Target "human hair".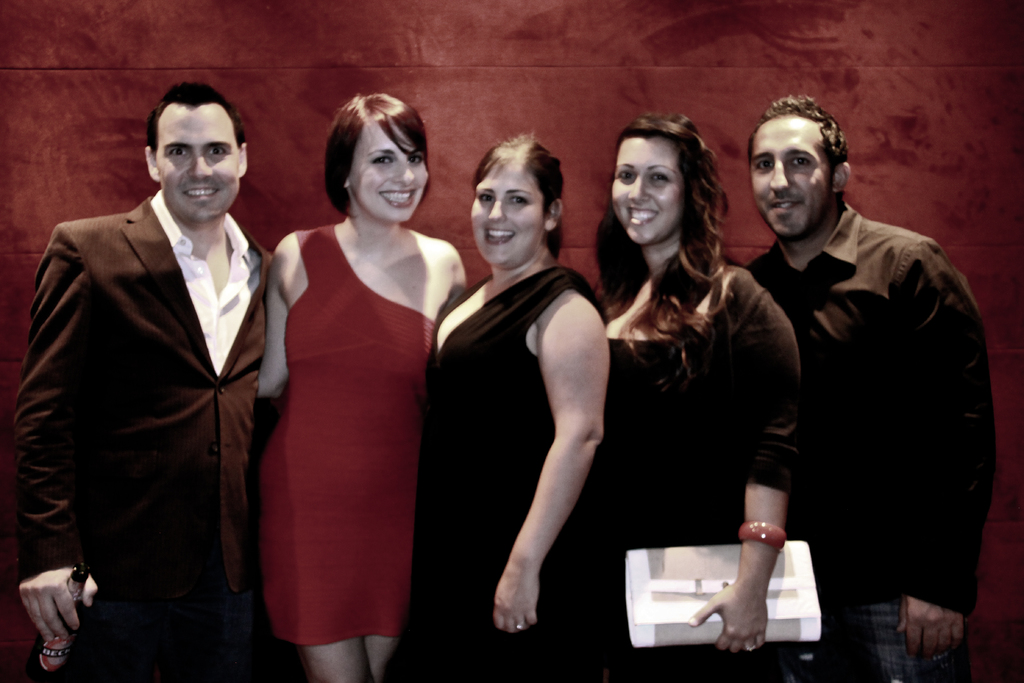
Target region: x1=468 y1=131 x2=566 y2=263.
